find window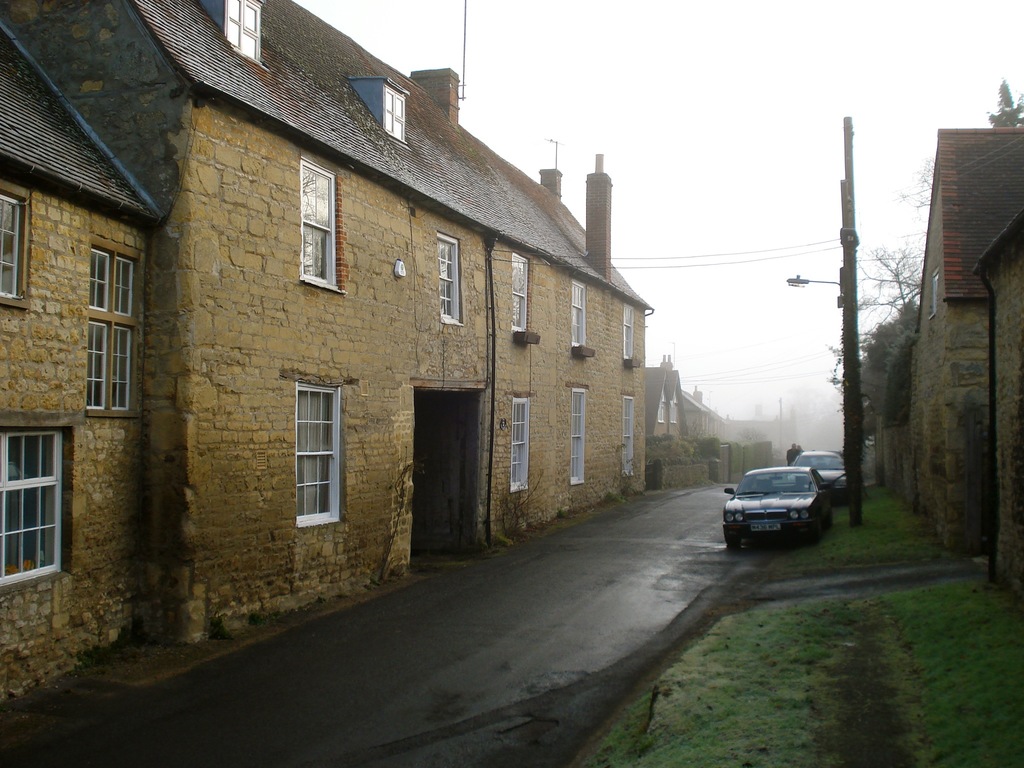
bbox=(301, 157, 342, 292)
